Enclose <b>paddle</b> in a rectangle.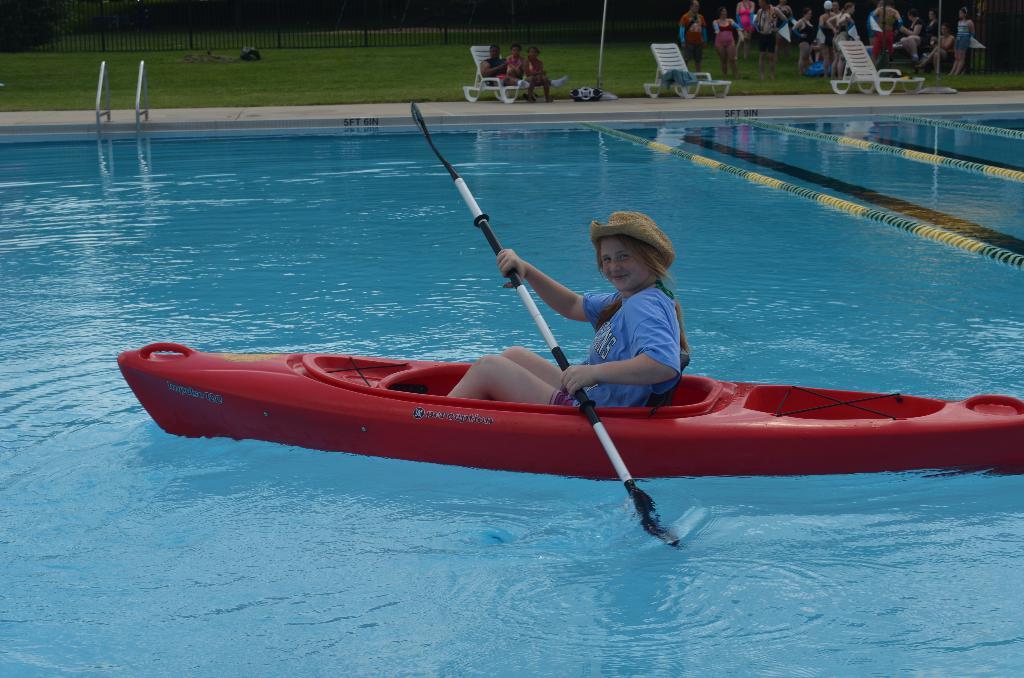
x1=414 y1=104 x2=678 y2=545.
